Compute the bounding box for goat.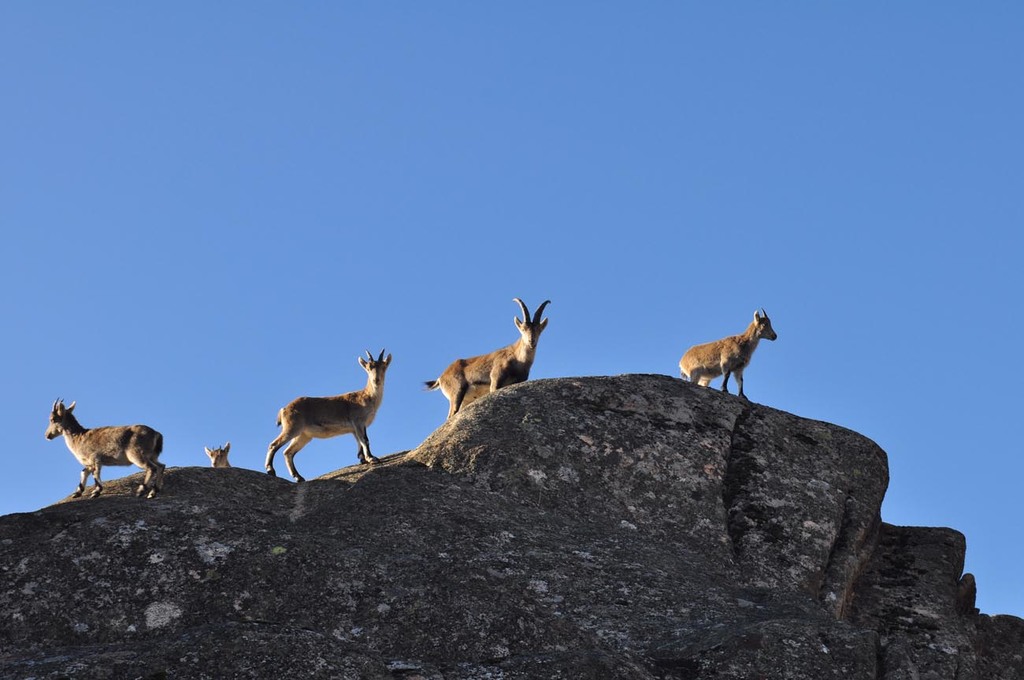
677,304,778,400.
